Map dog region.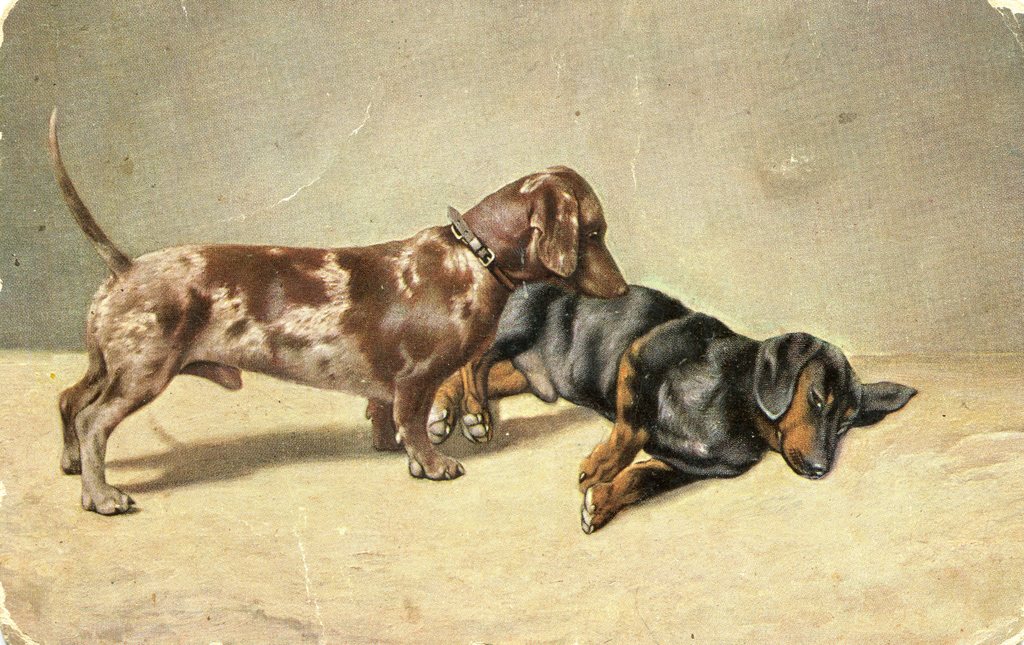
Mapped to 44 103 632 516.
